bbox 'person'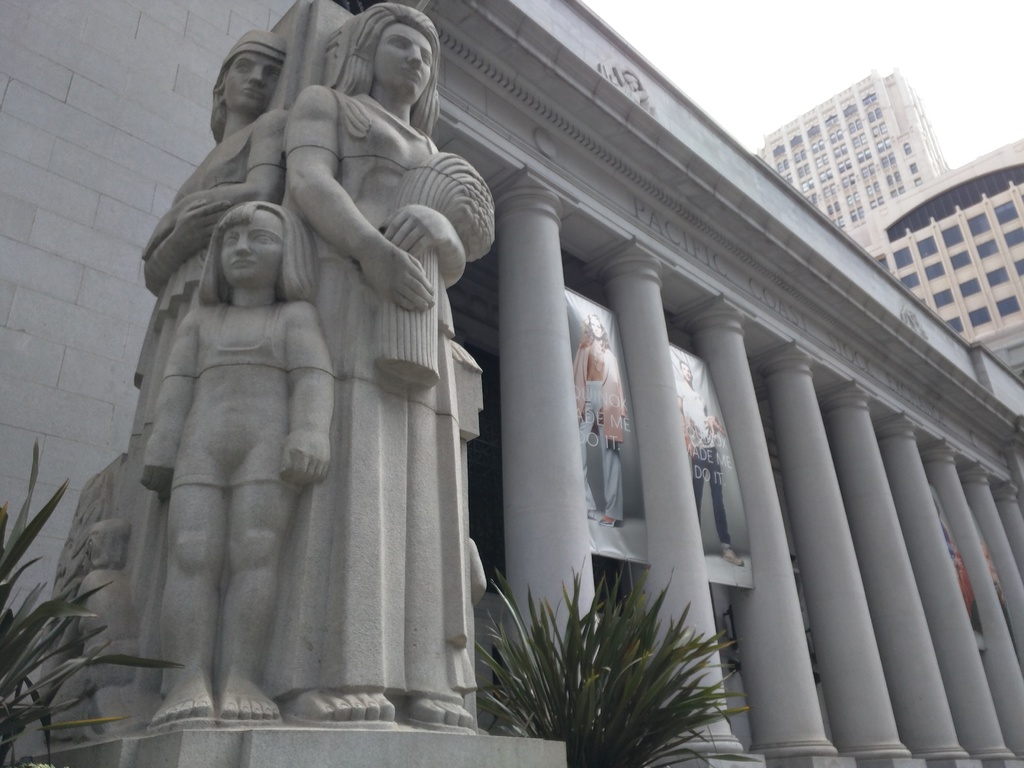
<region>277, 0, 499, 728</region>
